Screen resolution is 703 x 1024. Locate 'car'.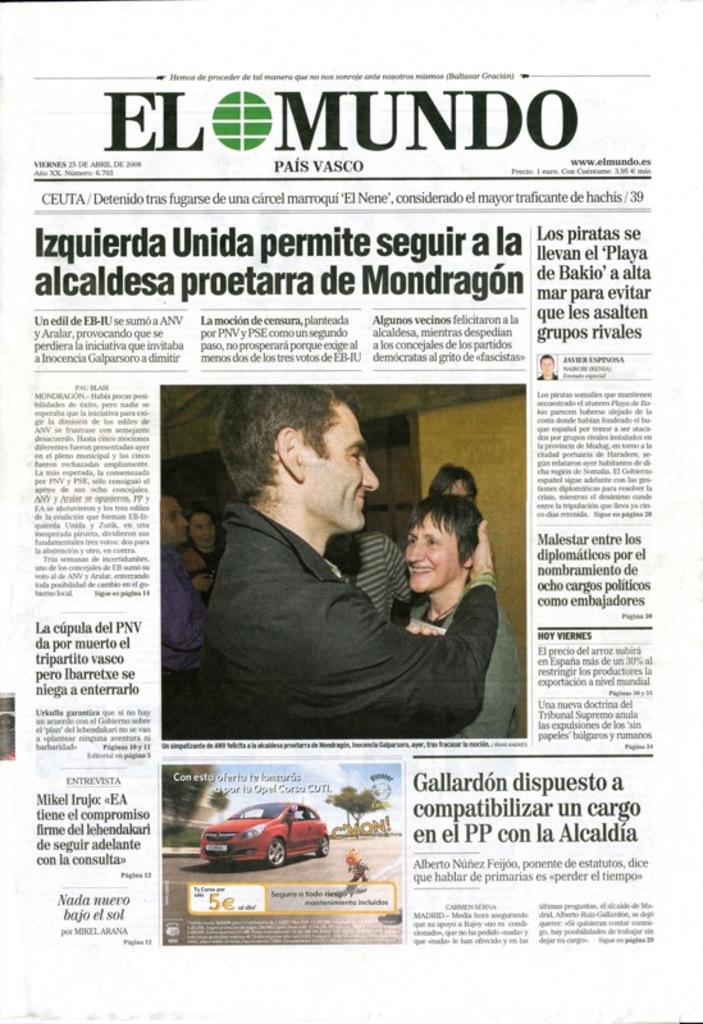
{"left": 195, "top": 808, "right": 342, "bottom": 884}.
